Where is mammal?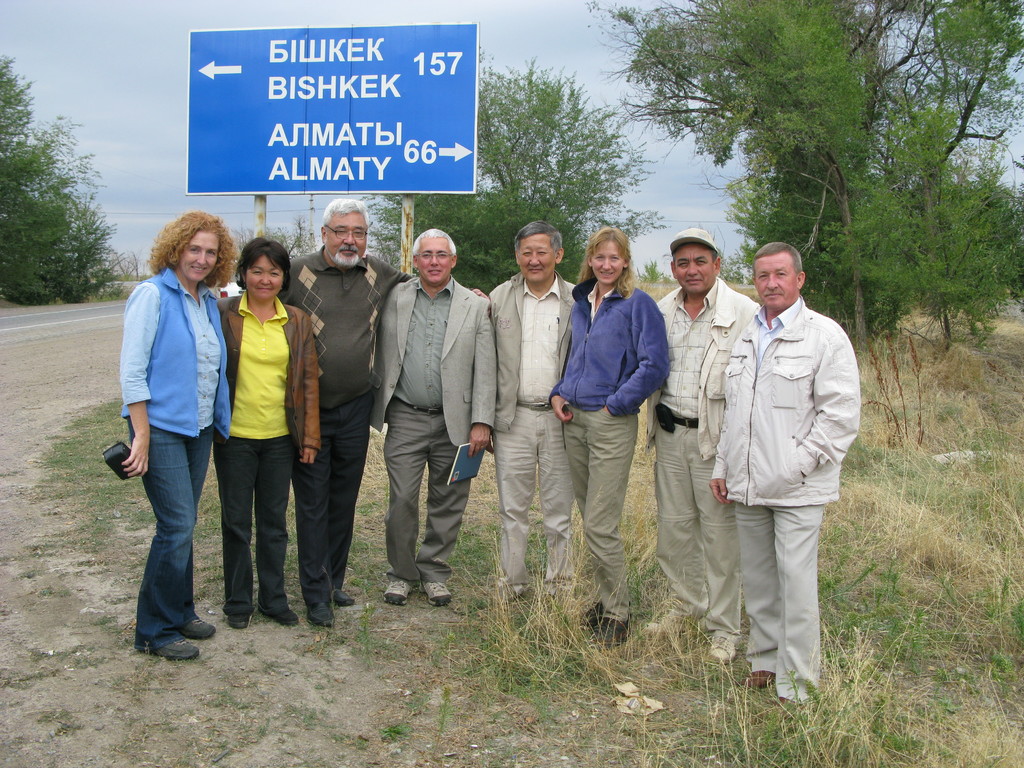
[x1=639, y1=228, x2=756, y2=660].
